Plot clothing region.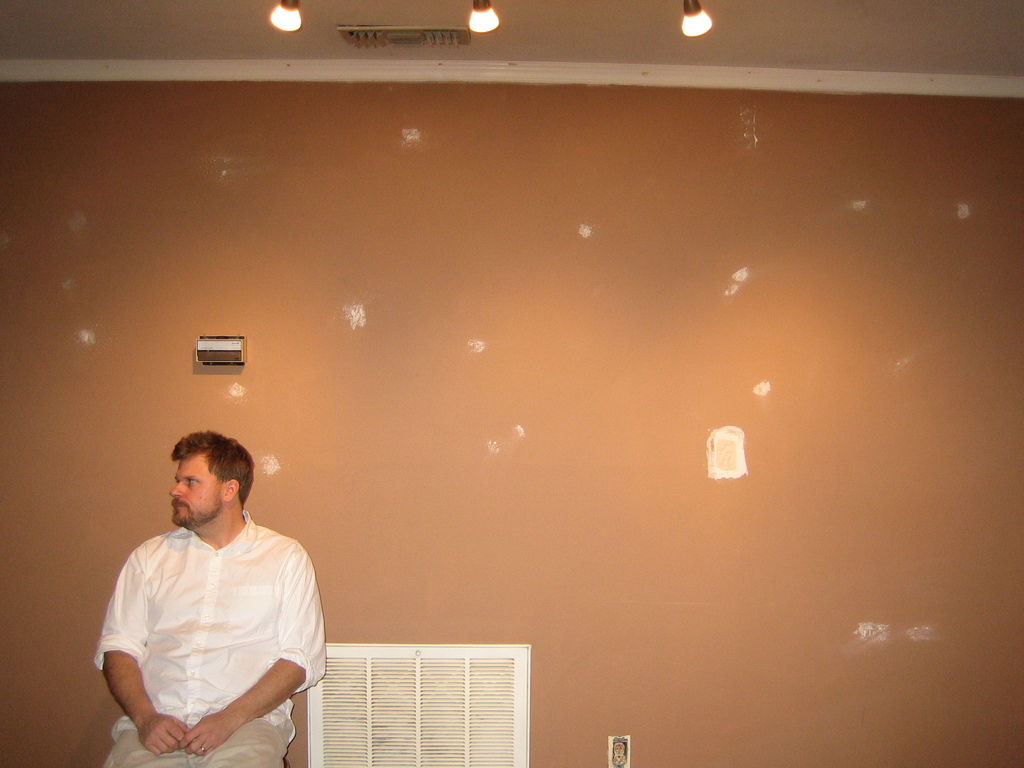
Plotted at bbox(92, 491, 311, 758).
